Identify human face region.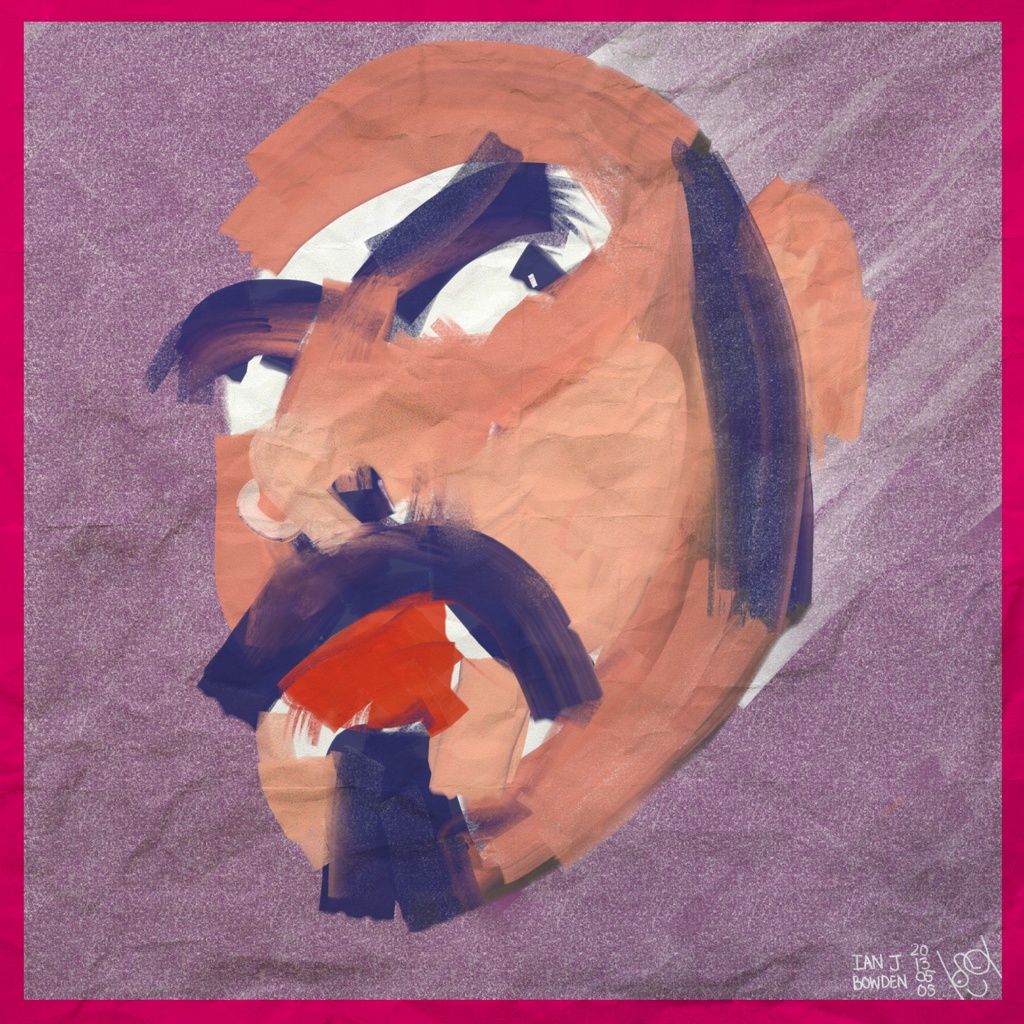
Region: crop(141, 73, 820, 935).
